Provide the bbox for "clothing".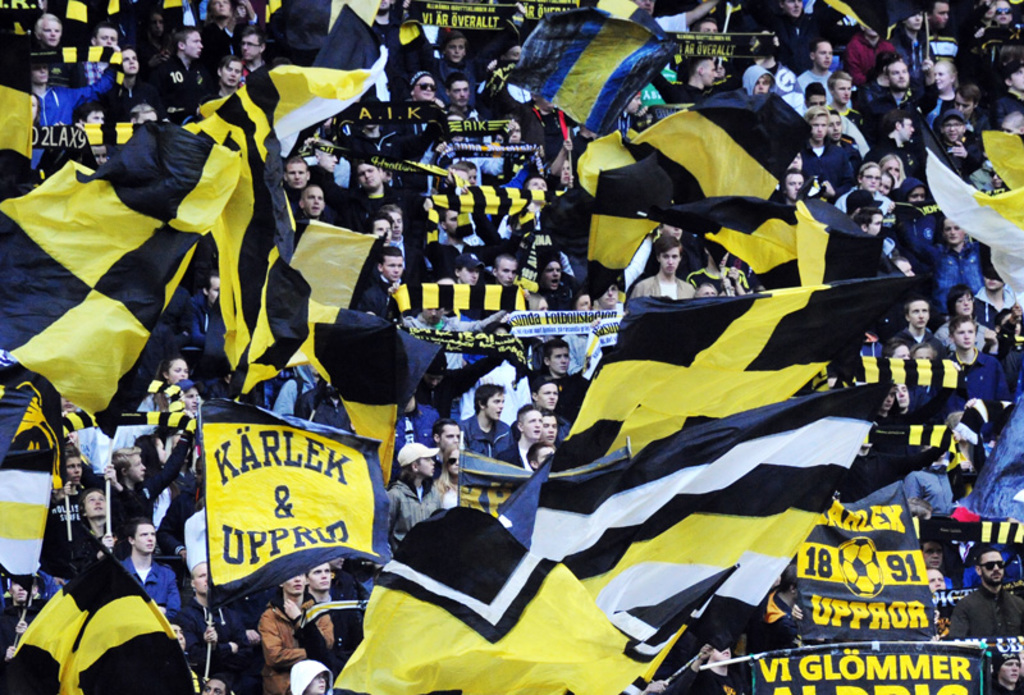
bbox(428, 51, 489, 110).
